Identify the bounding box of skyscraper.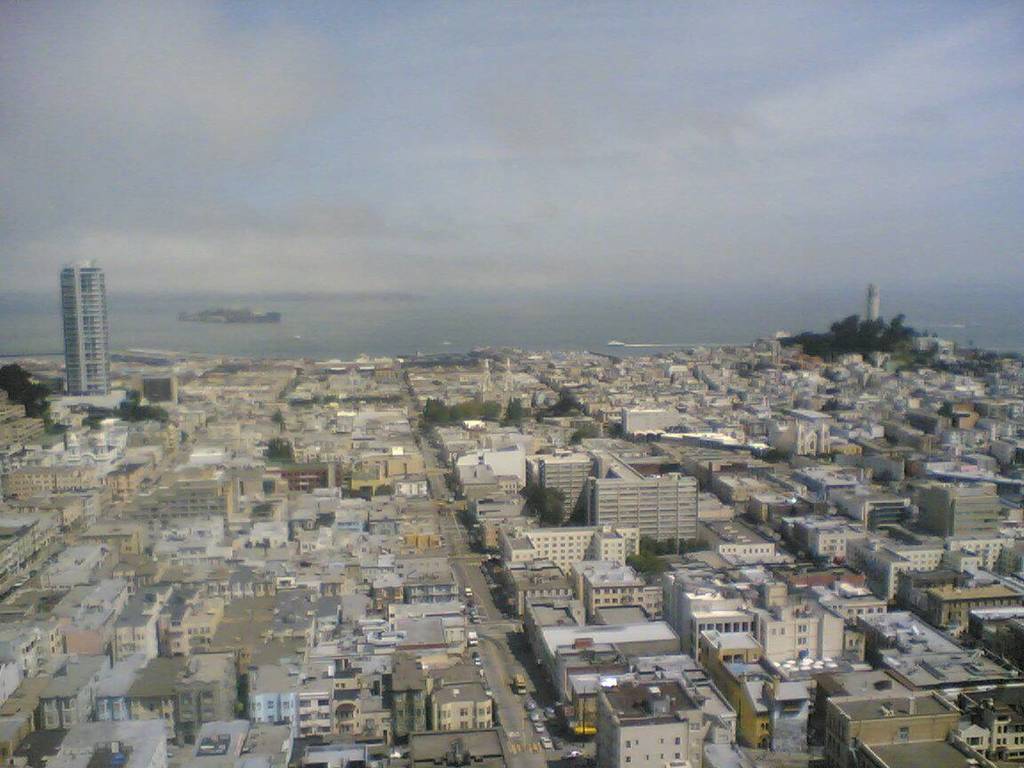
bbox=[57, 264, 121, 394].
